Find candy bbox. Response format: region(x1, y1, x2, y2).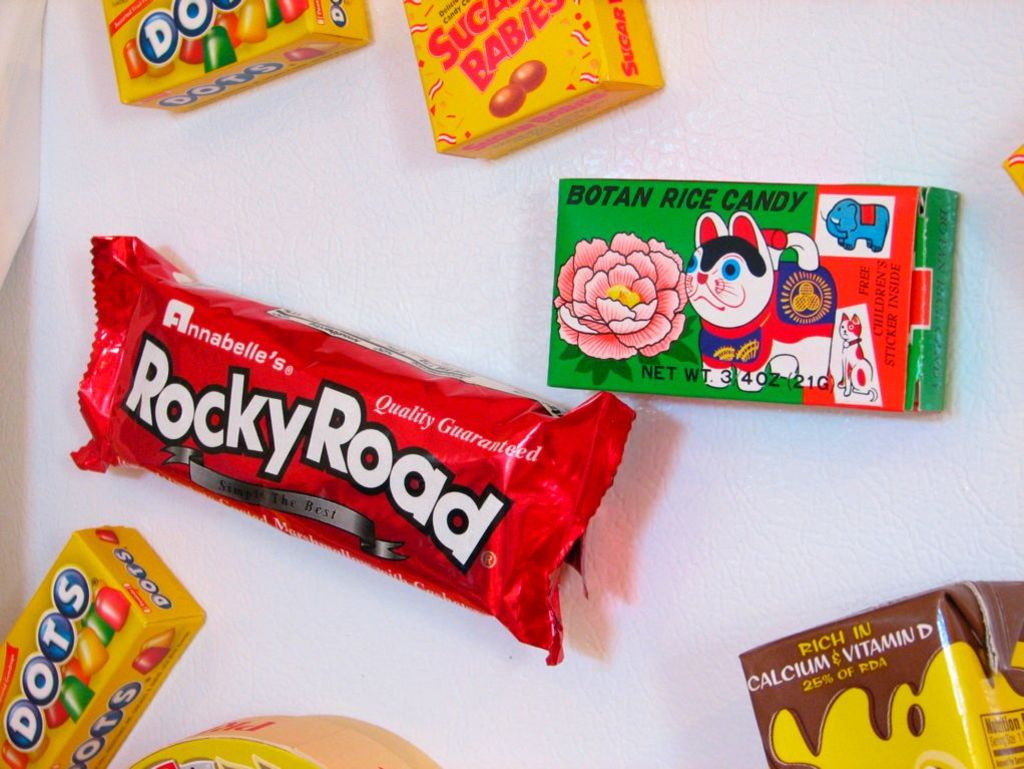
region(140, 628, 180, 652).
